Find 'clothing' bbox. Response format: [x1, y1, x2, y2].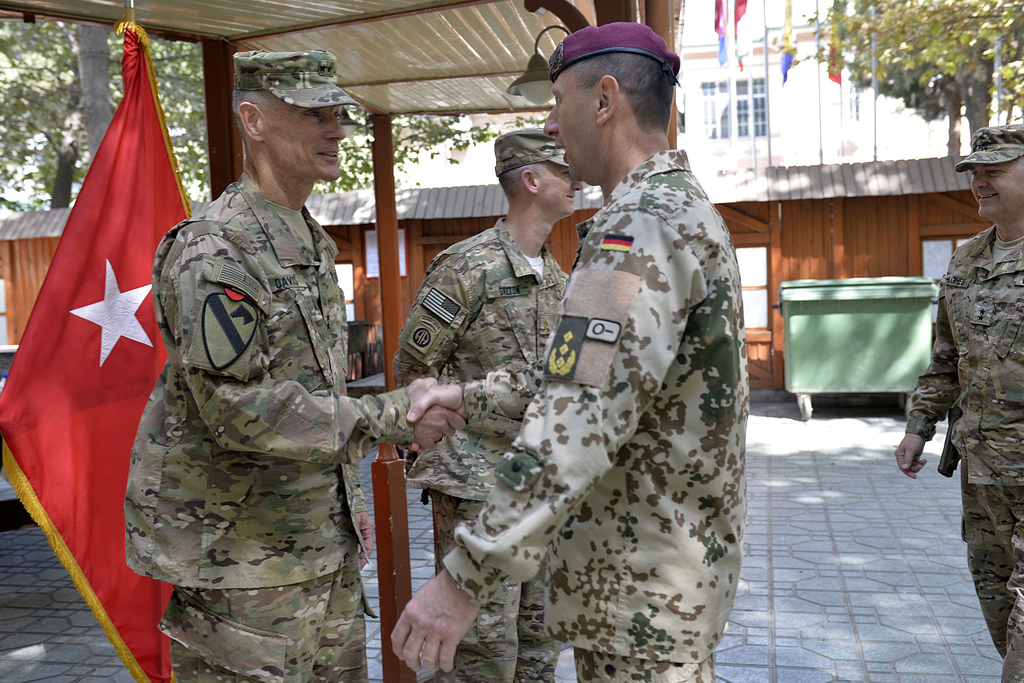
[905, 220, 1023, 682].
